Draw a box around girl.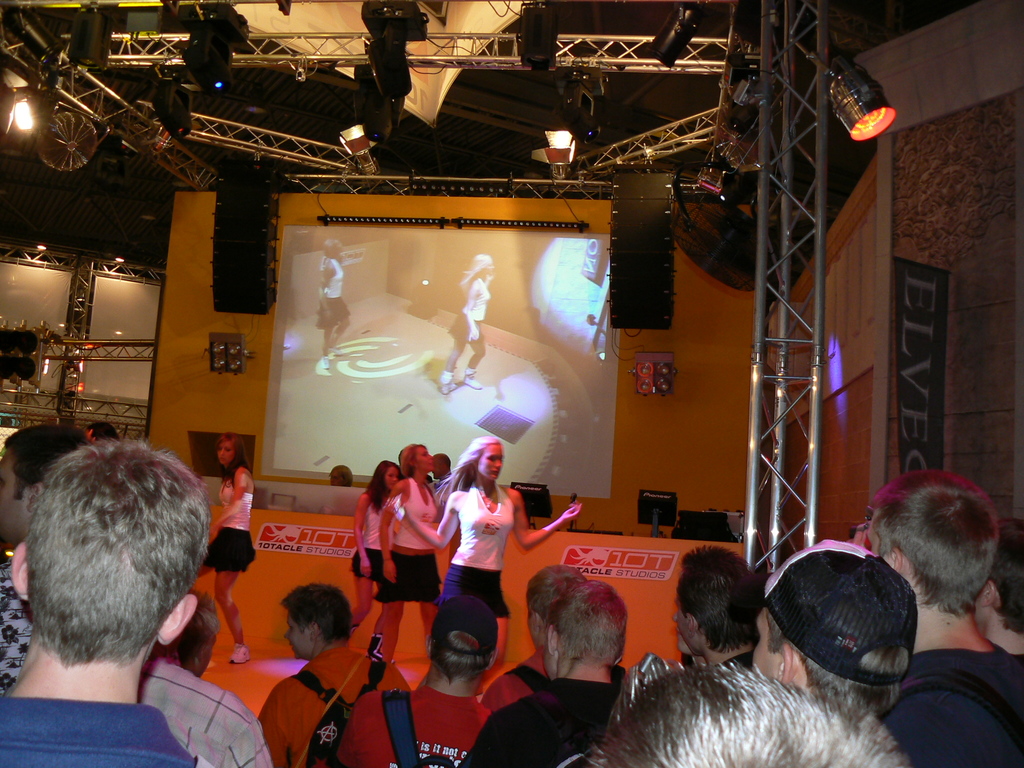
193:426:256:659.
